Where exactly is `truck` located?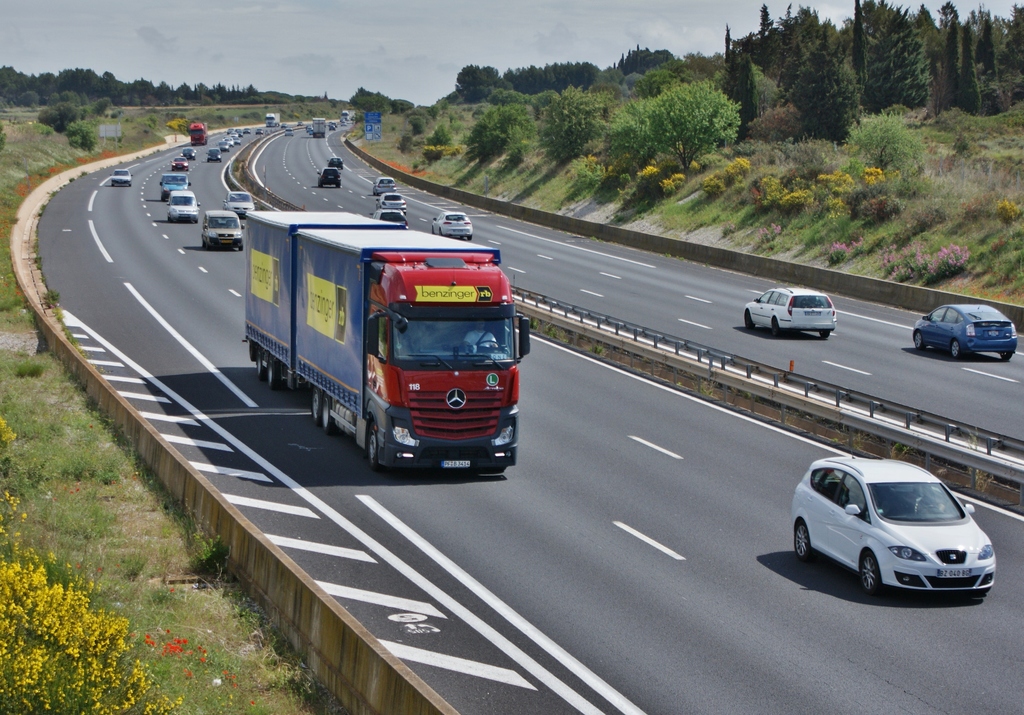
Its bounding box is [313, 116, 328, 138].
